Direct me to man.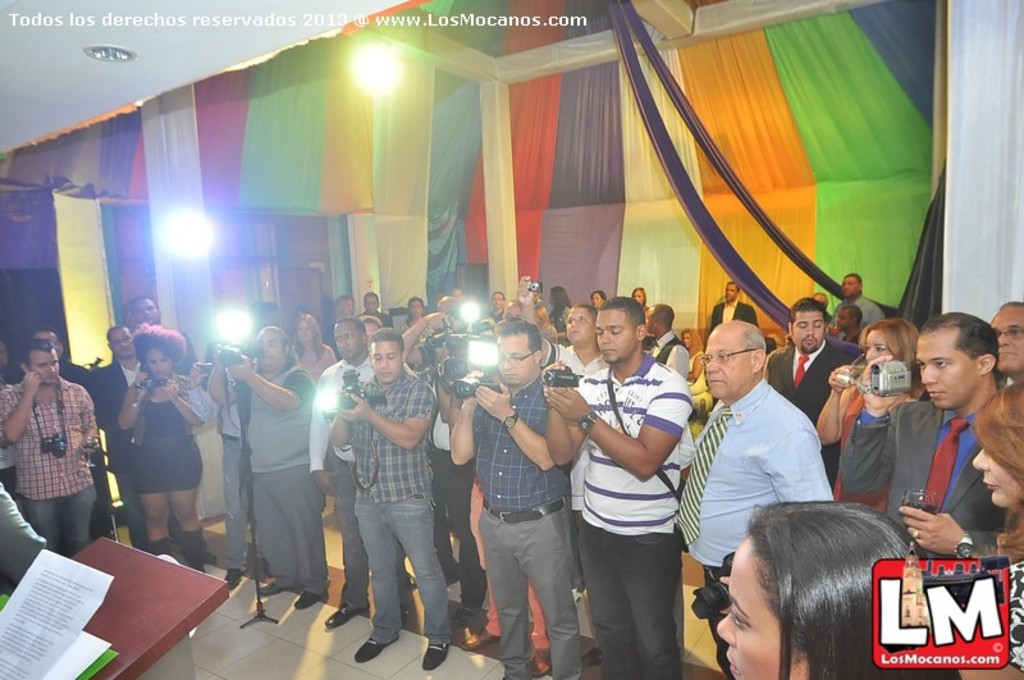
Direction: {"left": 828, "top": 315, "right": 1023, "bottom": 551}.
